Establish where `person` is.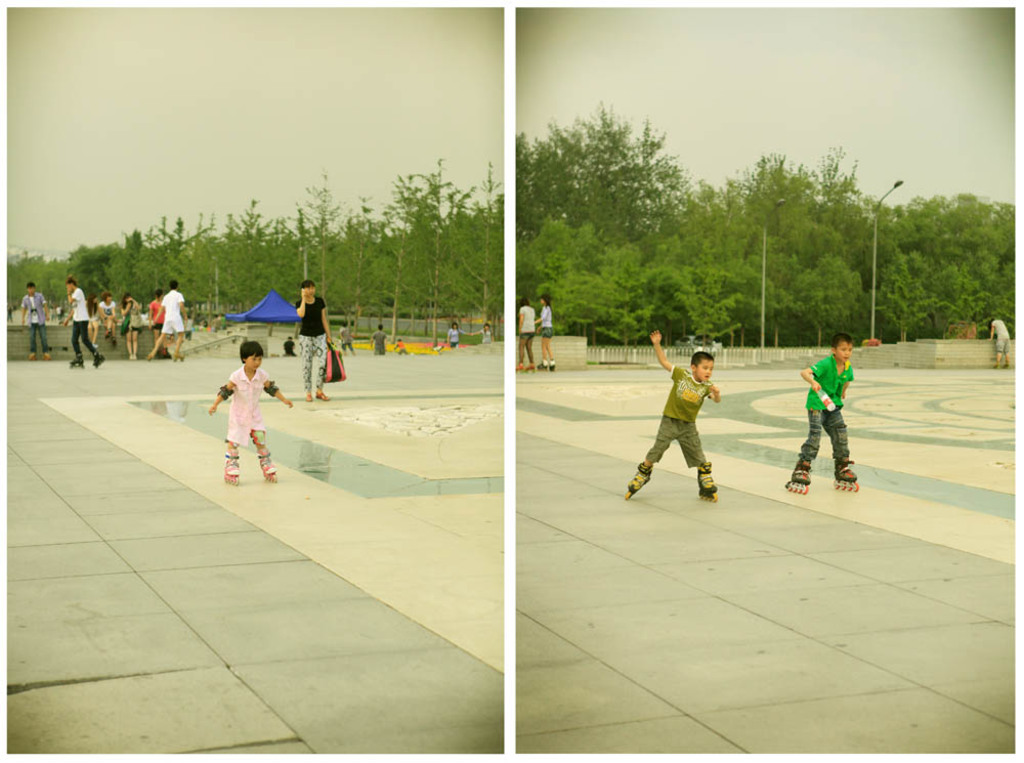
Established at rect(535, 287, 555, 372).
